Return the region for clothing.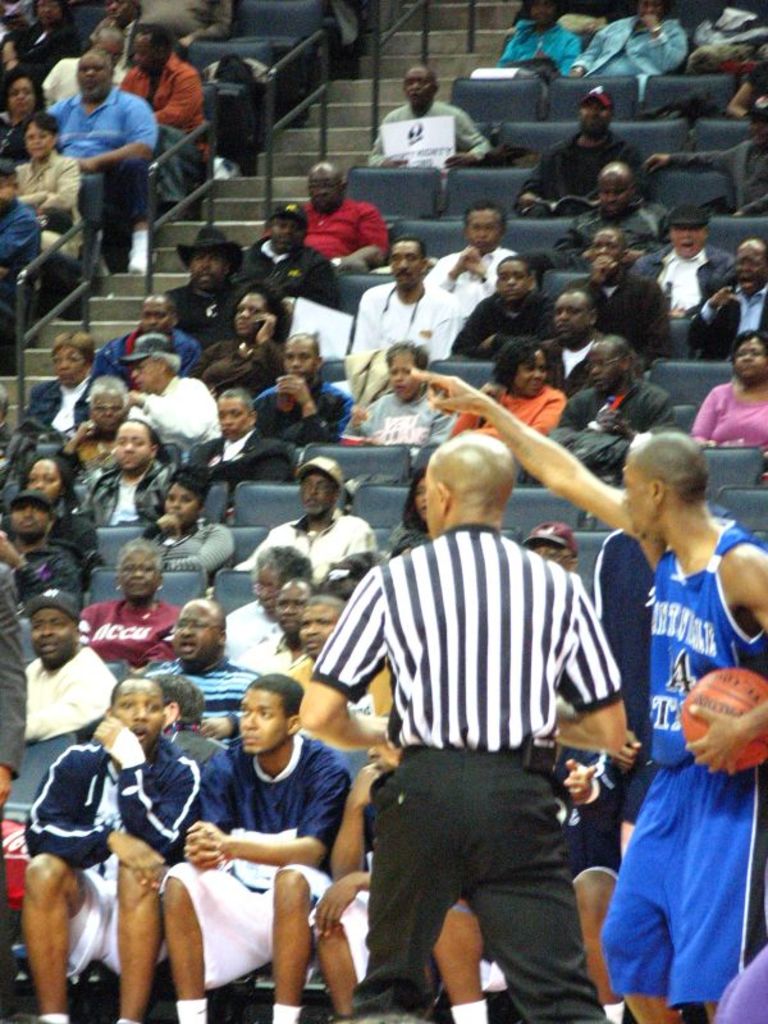
left=60, top=96, right=159, bottom=253.
